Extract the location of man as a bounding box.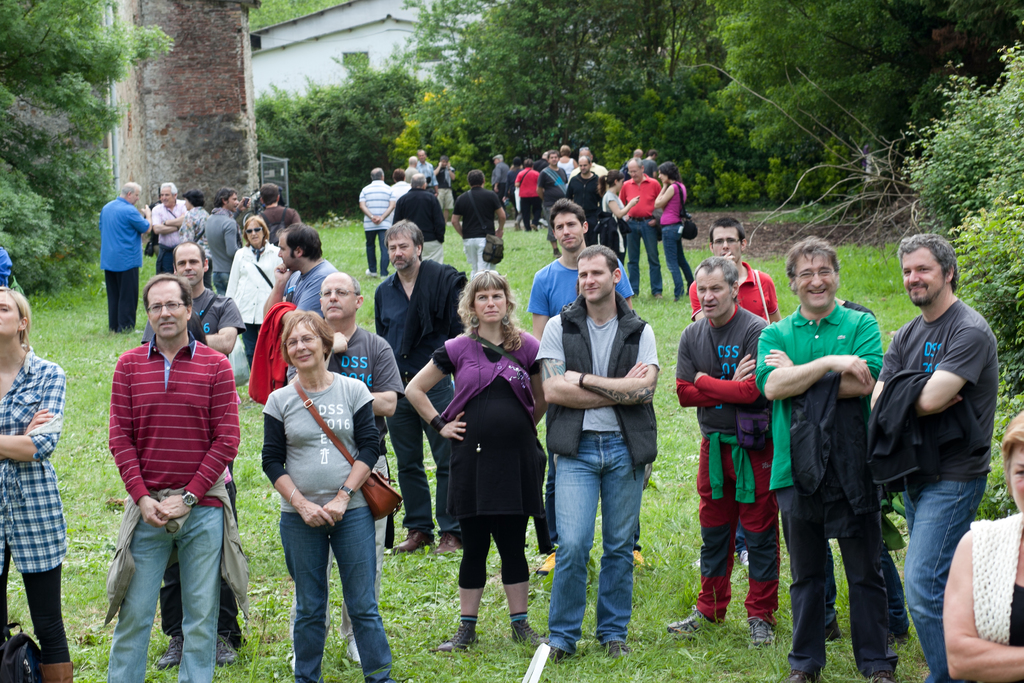
rect(516, 160, 541, 224).
